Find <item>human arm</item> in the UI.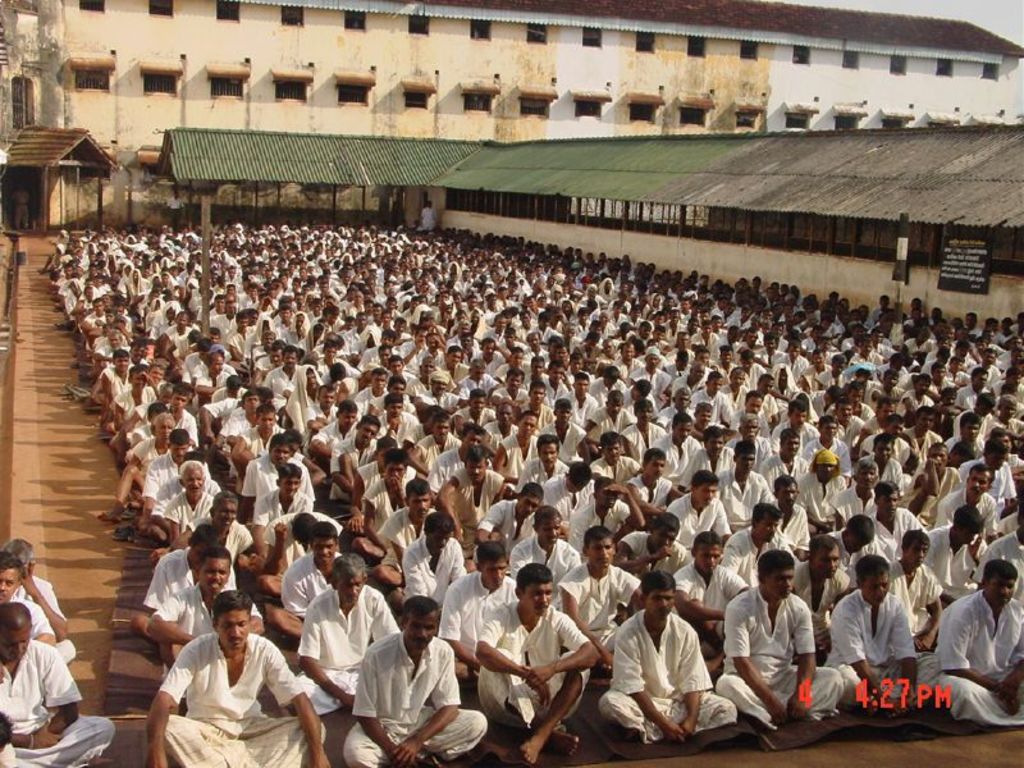
UI element at bbox=(605, 621, 681, 737).
